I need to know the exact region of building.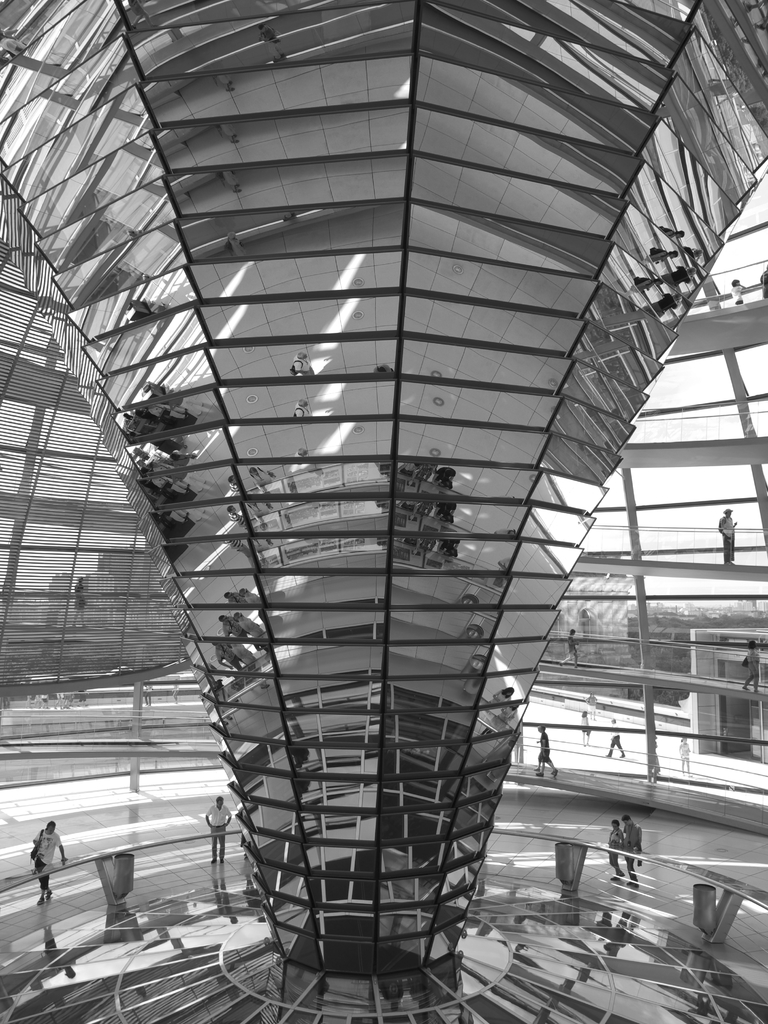
Region: select_region(0, 0, 767, 1023).
